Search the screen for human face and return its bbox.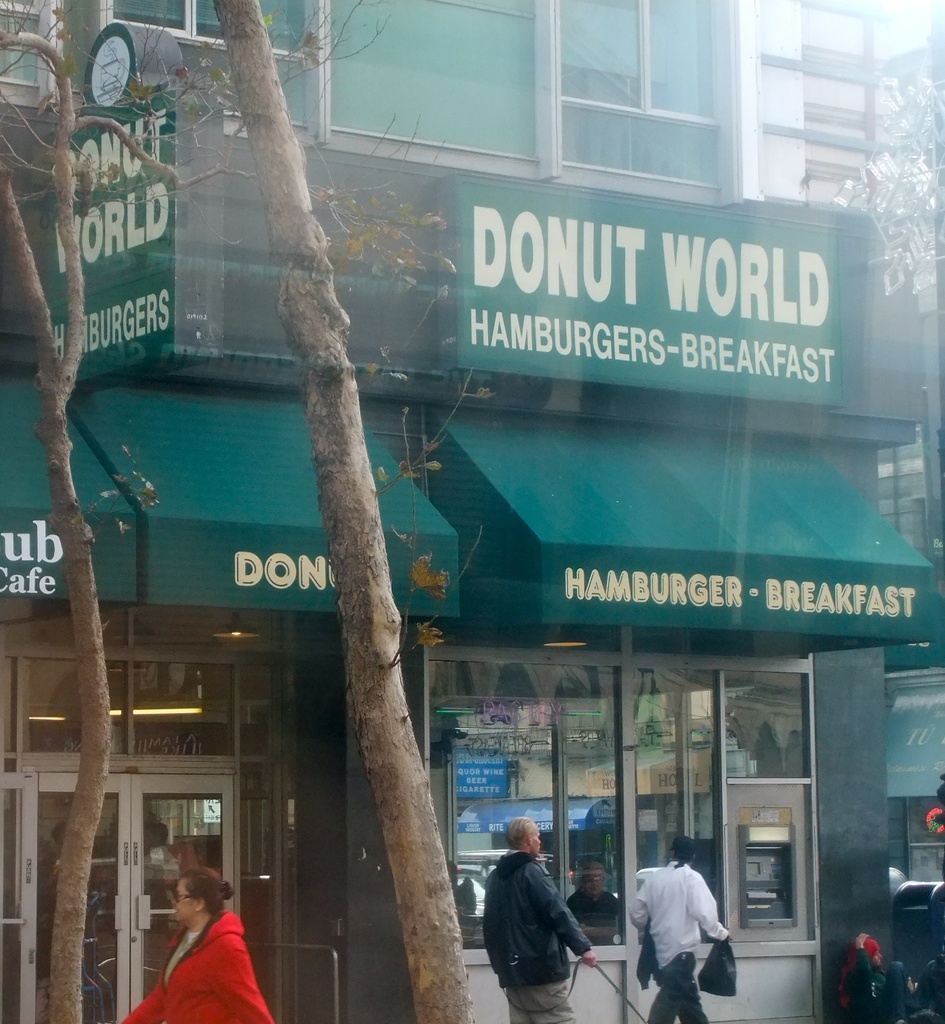
Found: <region>174, 876, 203, 927</region>.
